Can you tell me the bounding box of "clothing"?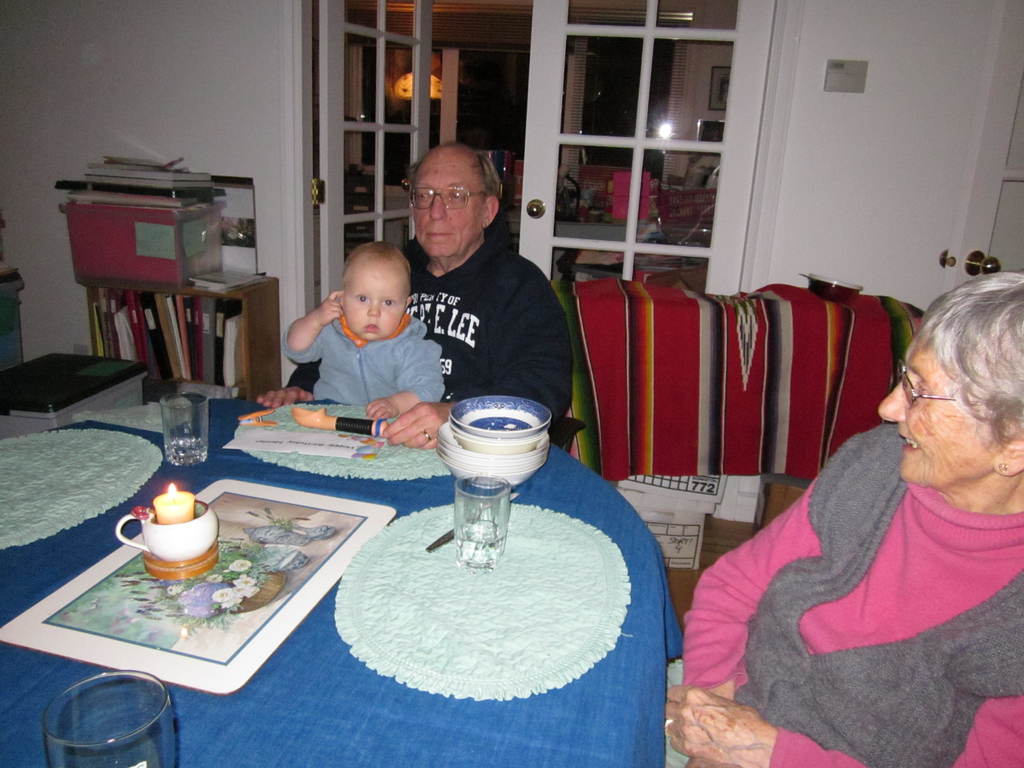
crop(287, 310, 442, 410).
